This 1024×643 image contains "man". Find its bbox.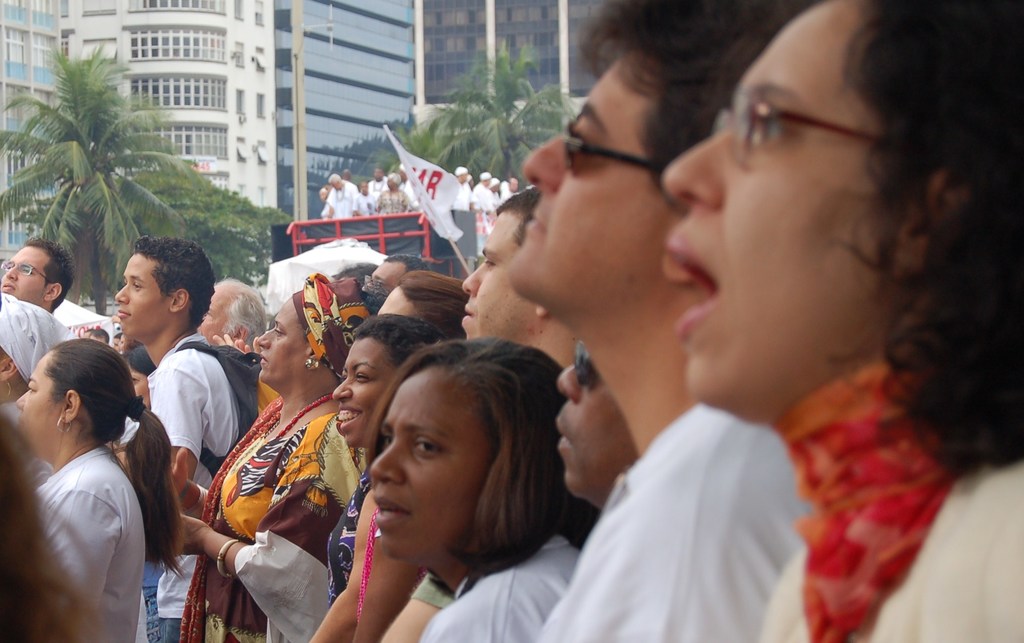
<box>202,276,260,355</box>.
